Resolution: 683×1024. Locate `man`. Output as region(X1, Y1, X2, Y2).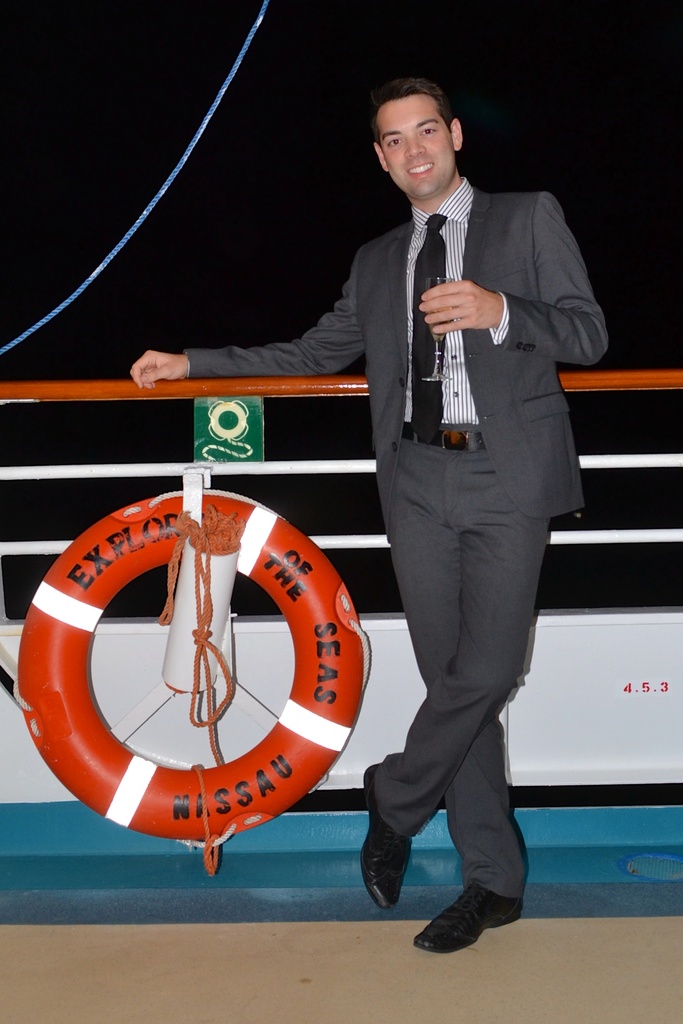
region(216, 138, 592, 888).
